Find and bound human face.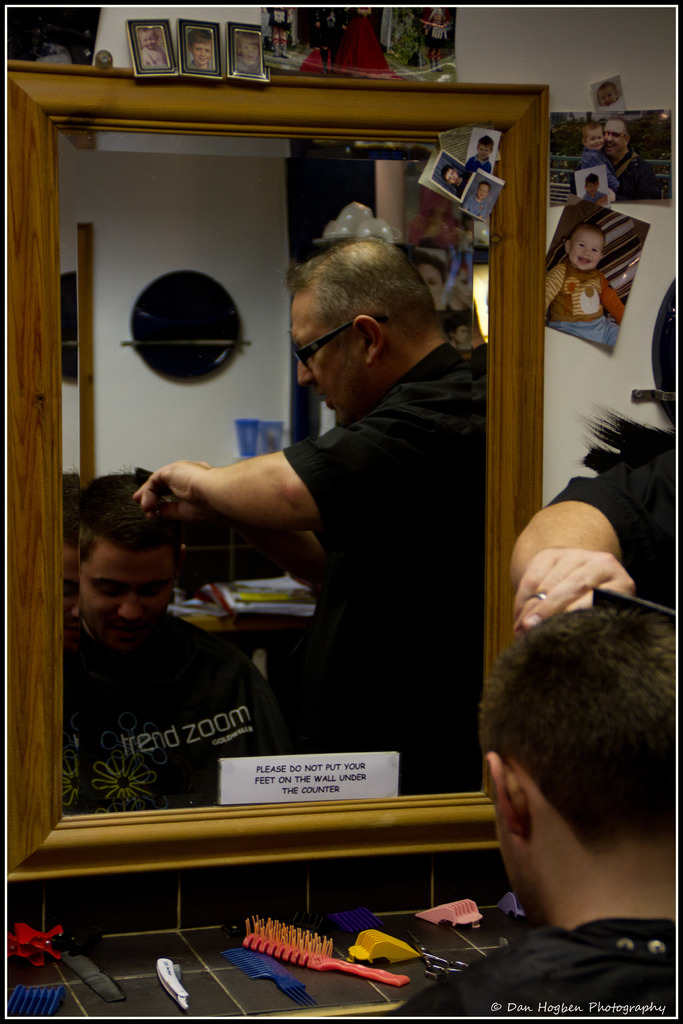
Bound: 576,230,602,271.
